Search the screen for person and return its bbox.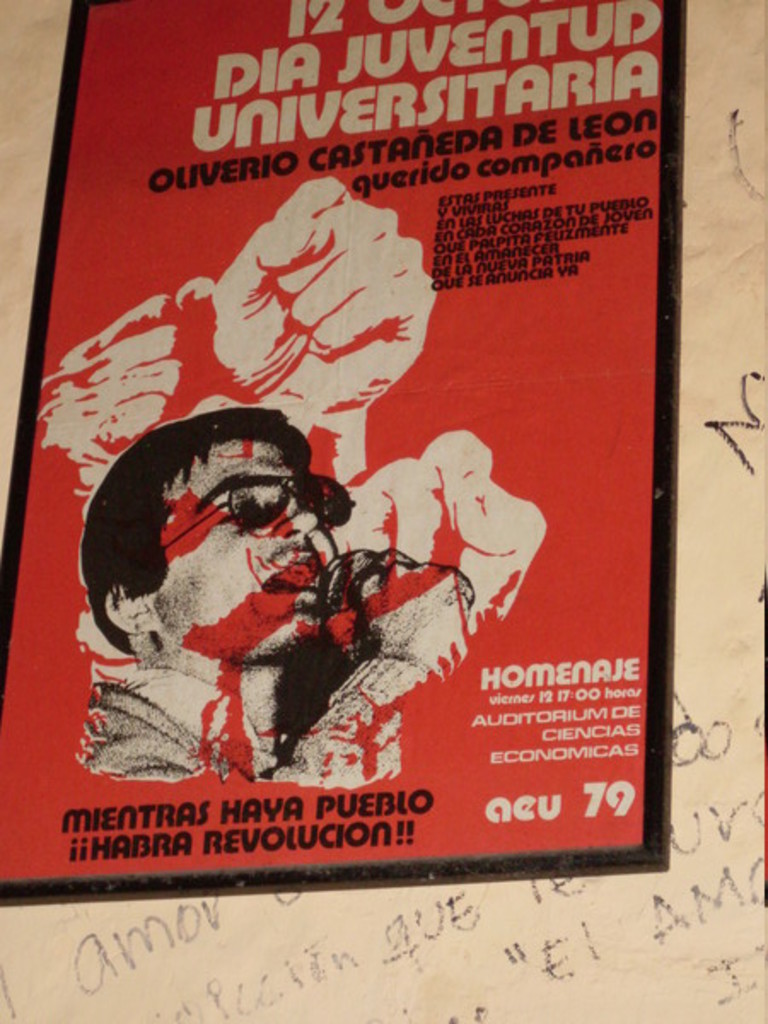
Found: rect(73, 406, 386, 785).
